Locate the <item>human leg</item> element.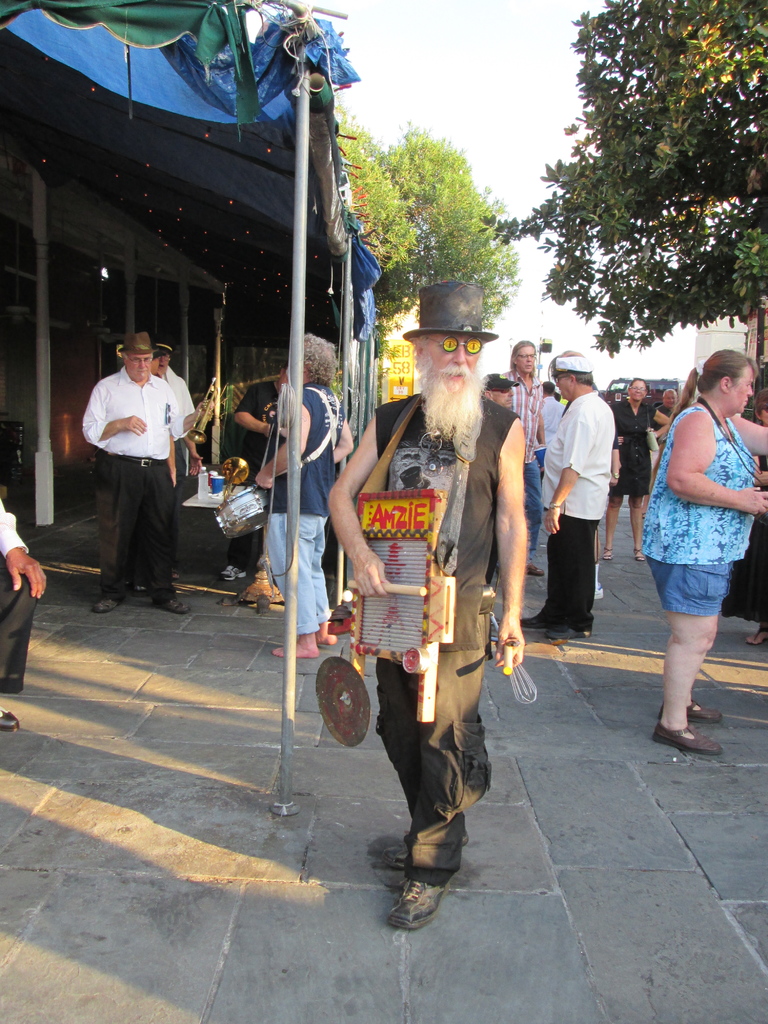
Element bbox: box=[543, 511, 602, 636].
